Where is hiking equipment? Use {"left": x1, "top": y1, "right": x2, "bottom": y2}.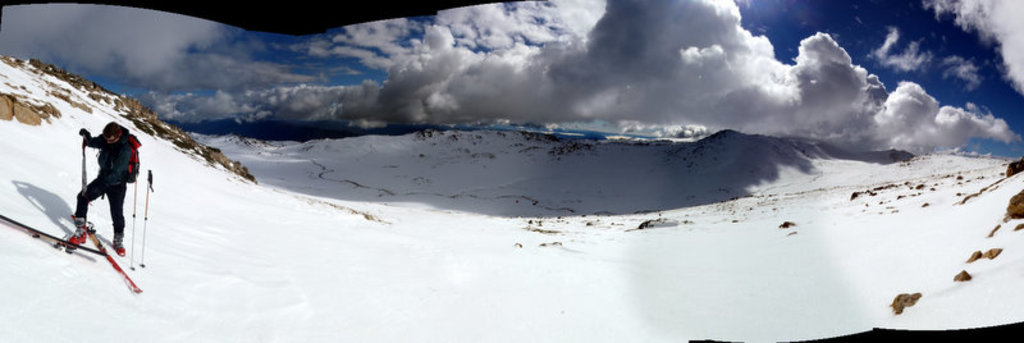
{"left": 125, "top": 169, "right": 137, "bottom": 271}.
